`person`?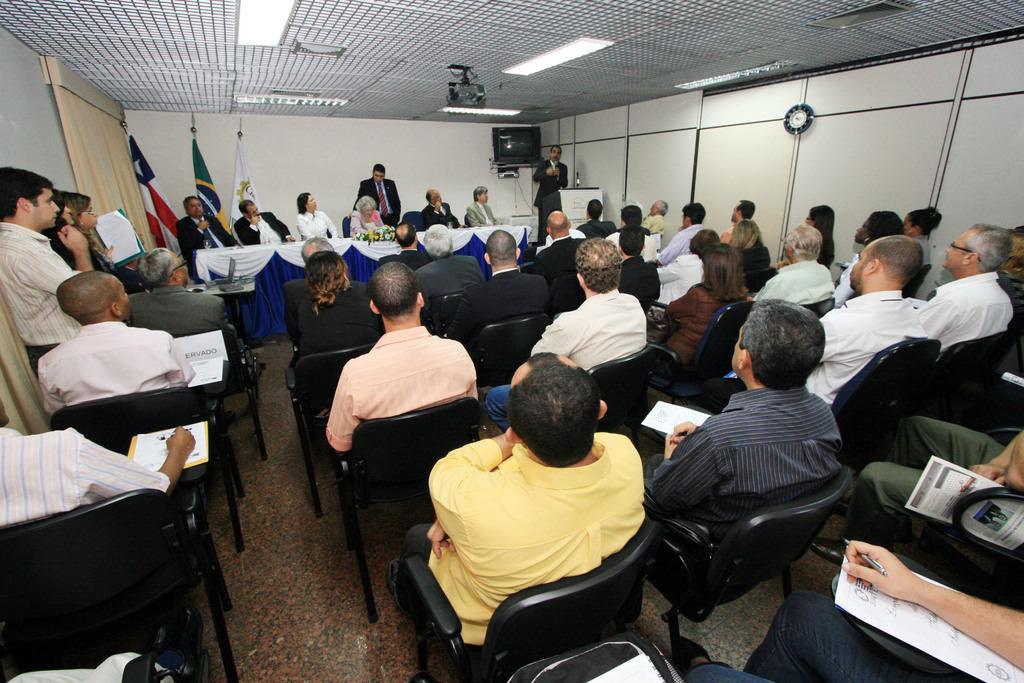
123,247,240,373
